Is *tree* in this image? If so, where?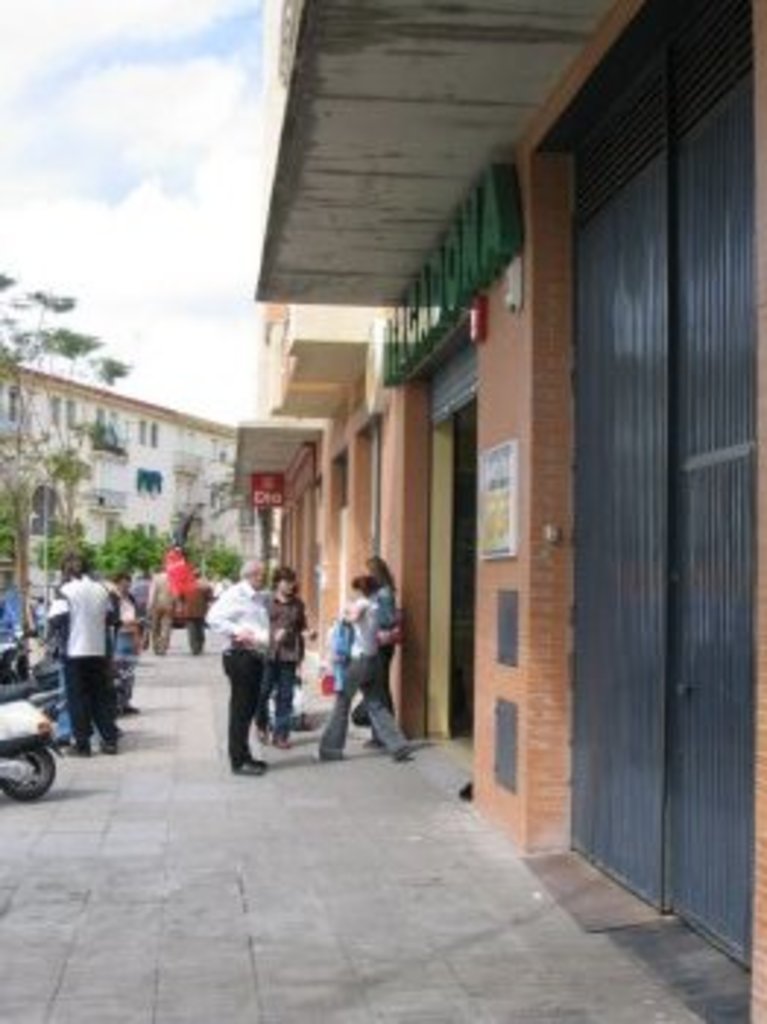
Yes, at bbox(0, 272, 135, 635).
